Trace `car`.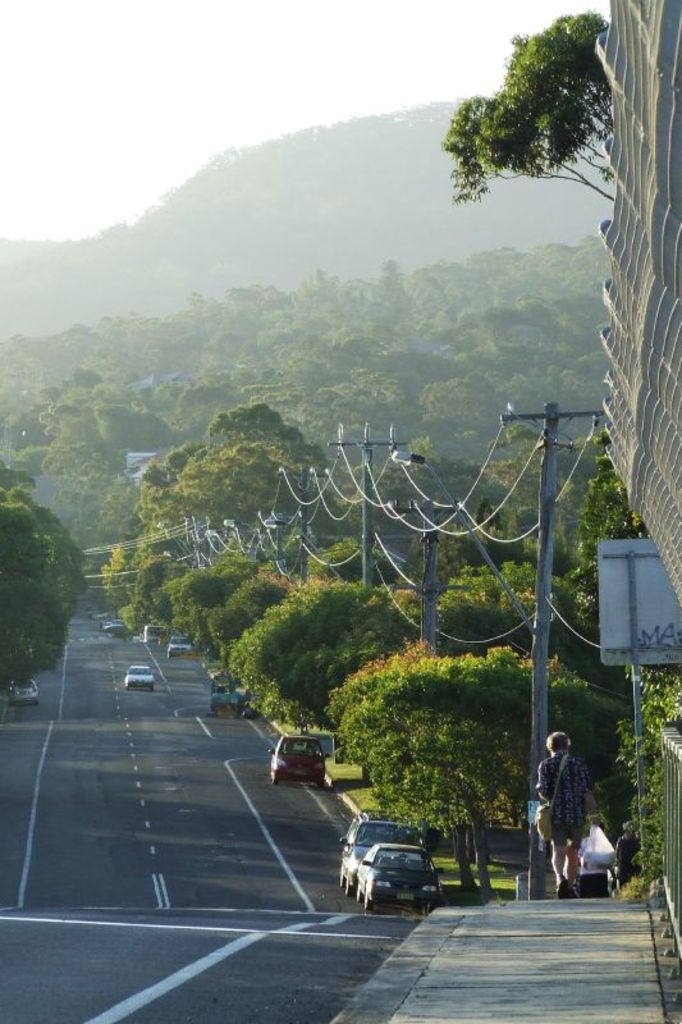
Traced to Rect(340, 805, 422, 895).
